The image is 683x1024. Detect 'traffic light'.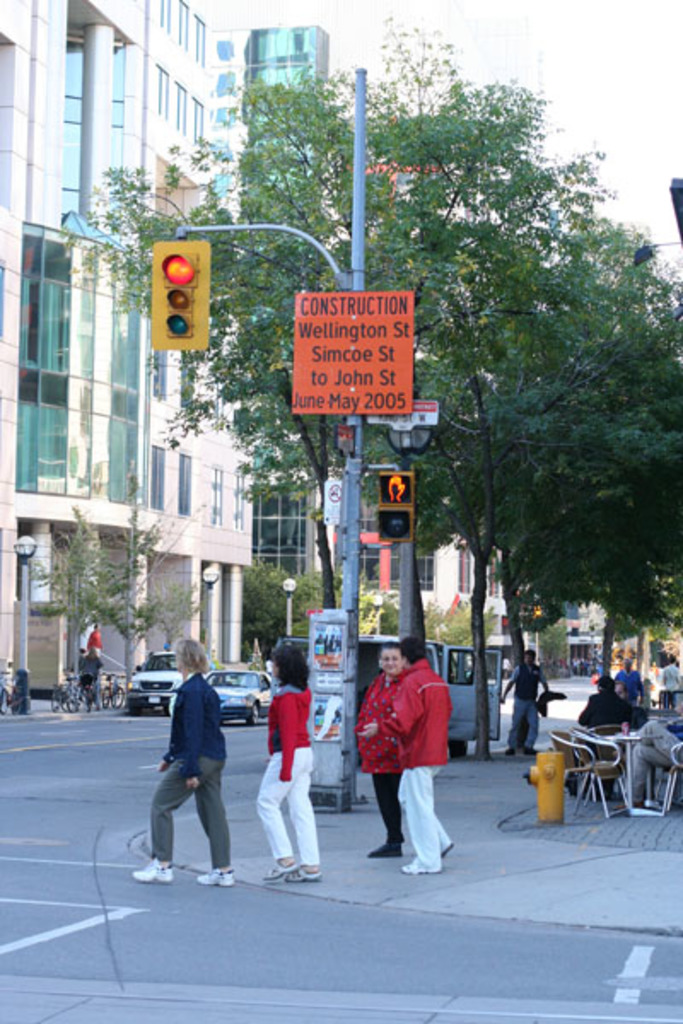
Detection: box(377, 469, 413, 543).
